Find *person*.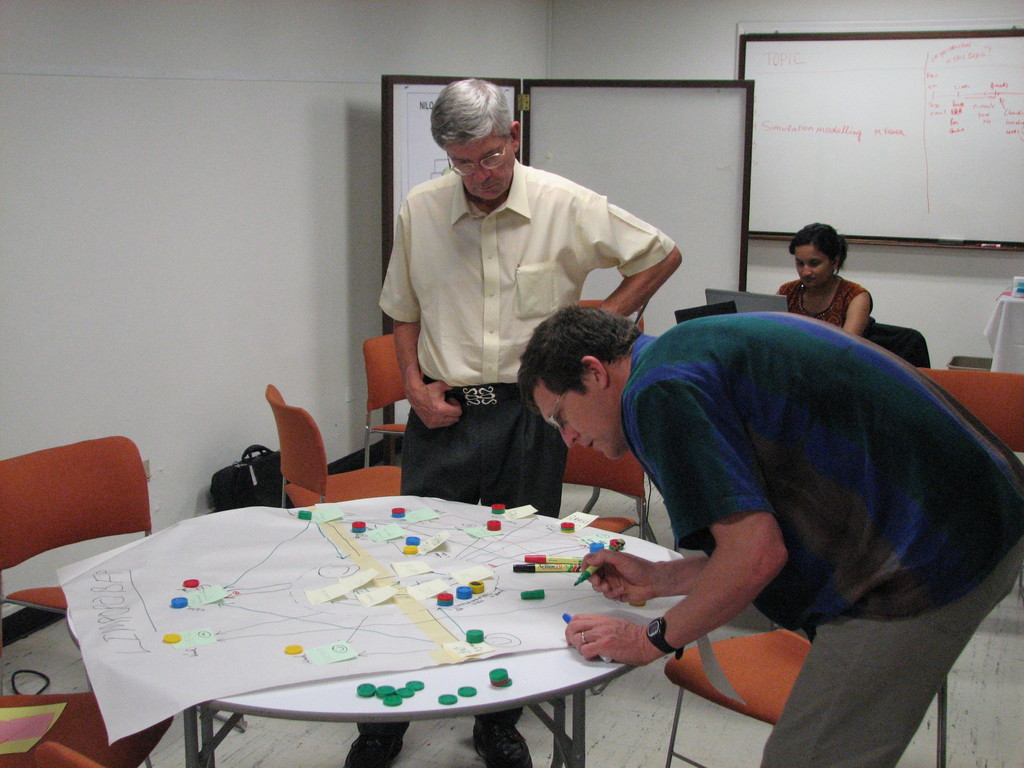
left=518, top=302, right=1023, bottom=767.
